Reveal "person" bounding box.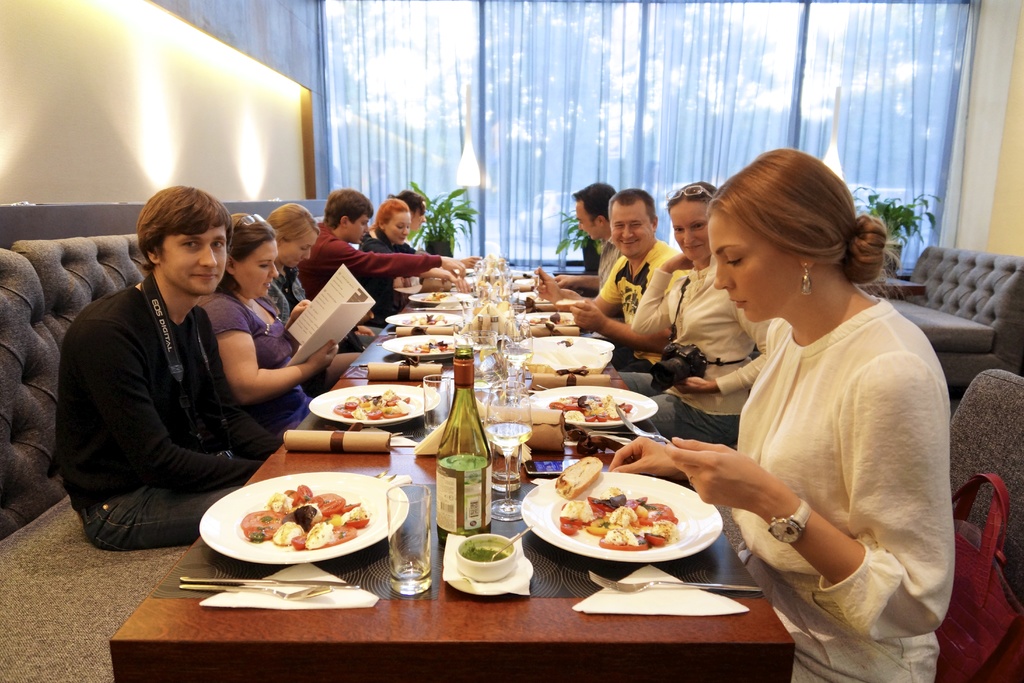
Revealed: {"x1": 532, "y1": 188, "x2": 682, "y2": 371}.
